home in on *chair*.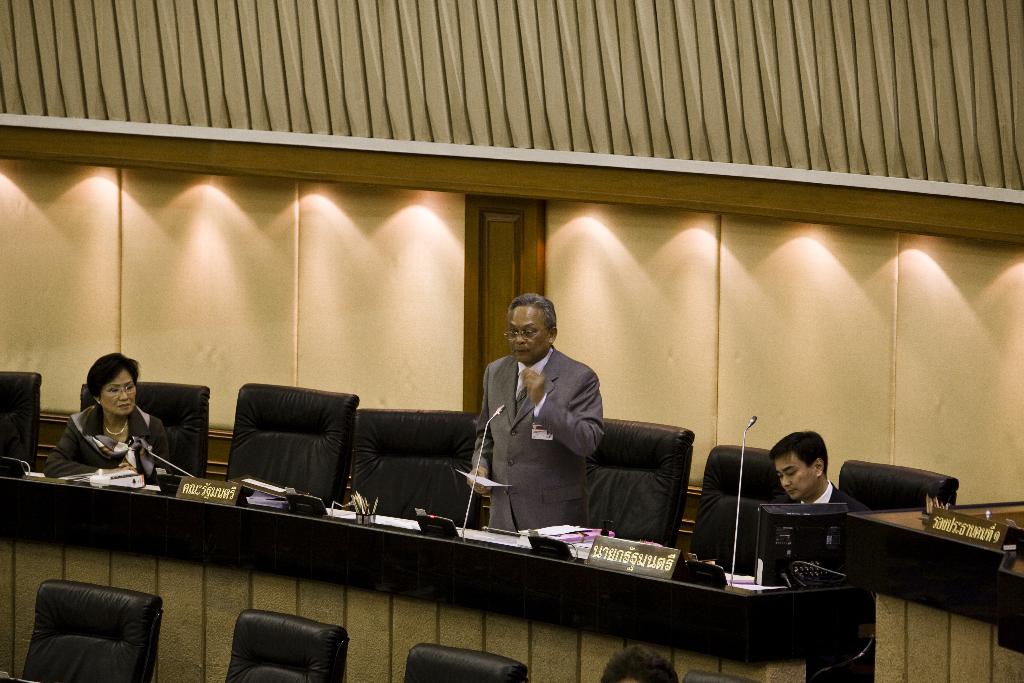
Homed in at crop(801, 457, 960, 682).
